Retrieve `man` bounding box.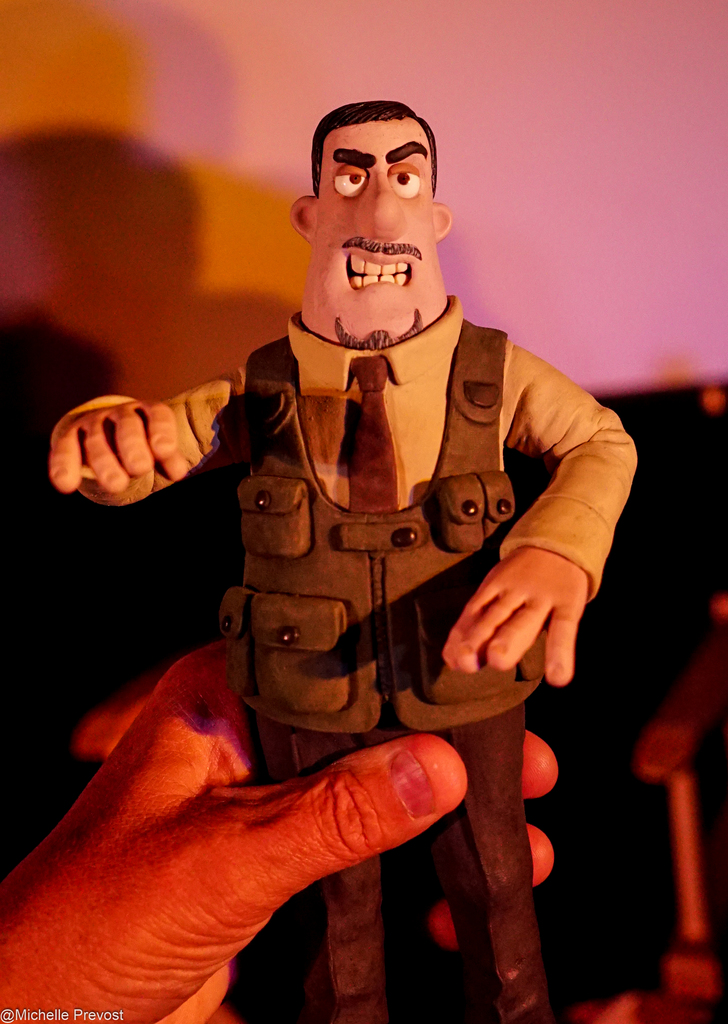
Bounding box: bbox=(10, 99, 644, 1021).
